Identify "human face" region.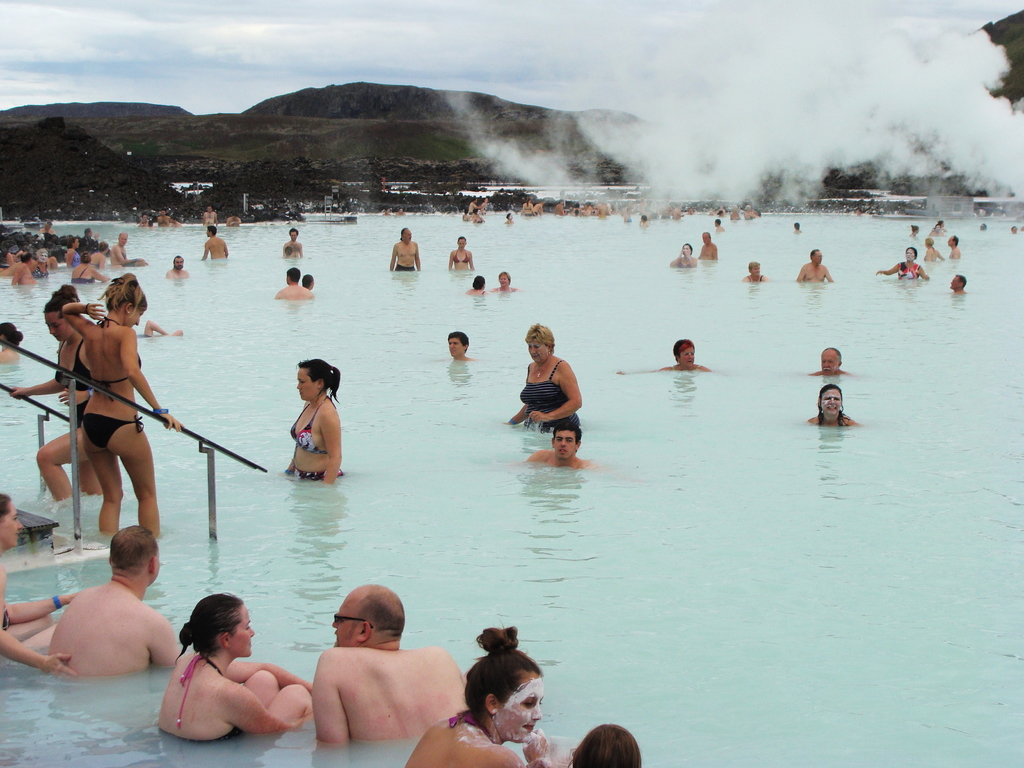
Region: 497,271,508,285.
